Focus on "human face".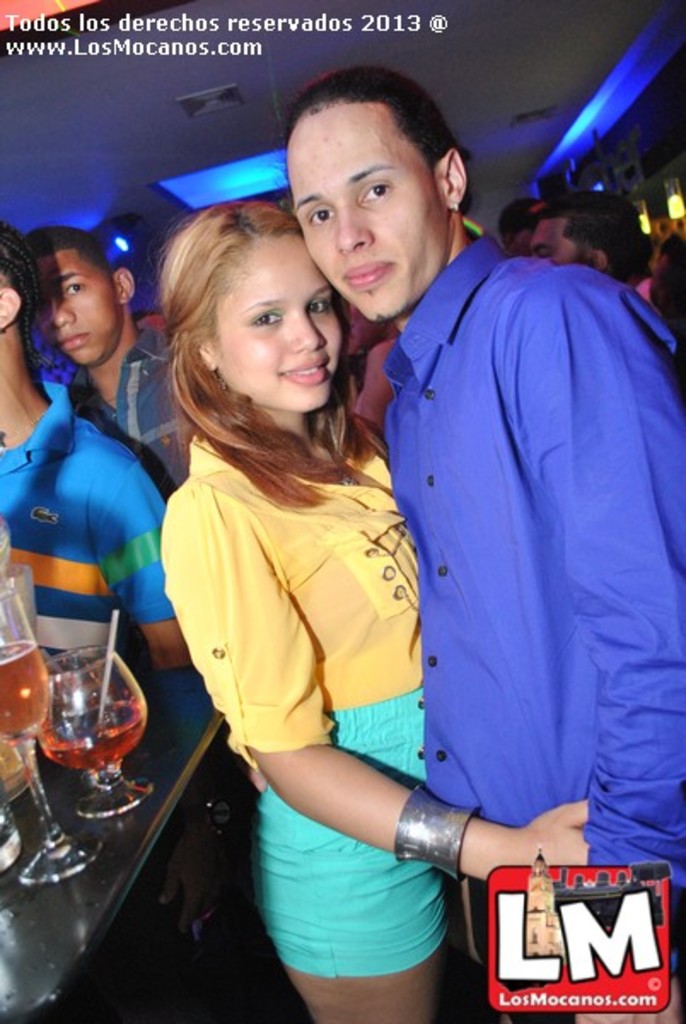
Focused at select_region(527, 208, 589, 261).
